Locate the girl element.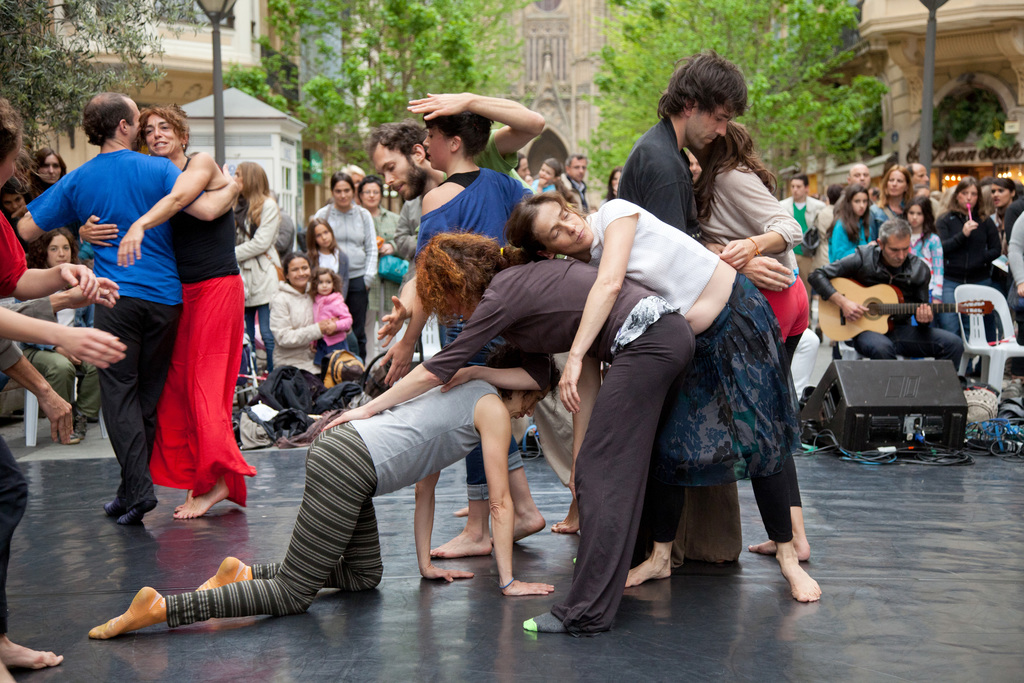
Element bbox: [left=82, top=349, right=561, bottom=641].
